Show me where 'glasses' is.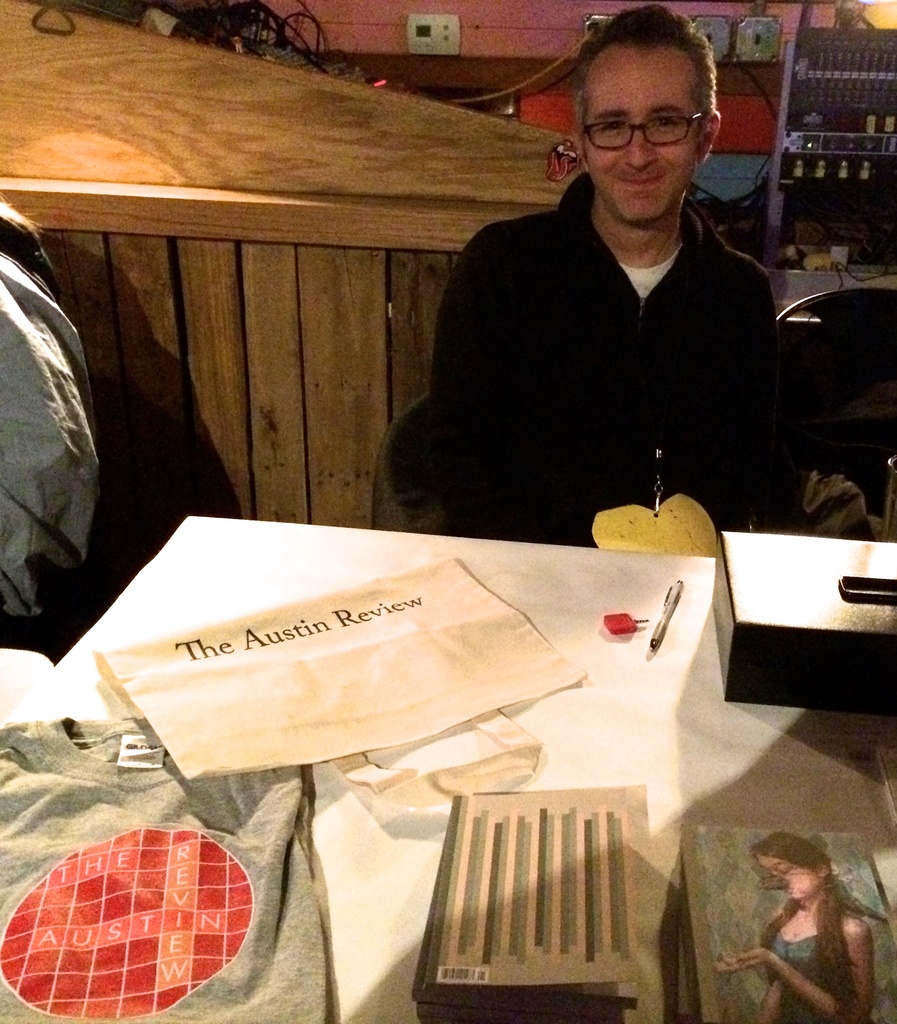
'glasses' is at [x1=576, y1=78, x2=743, y2=150].
